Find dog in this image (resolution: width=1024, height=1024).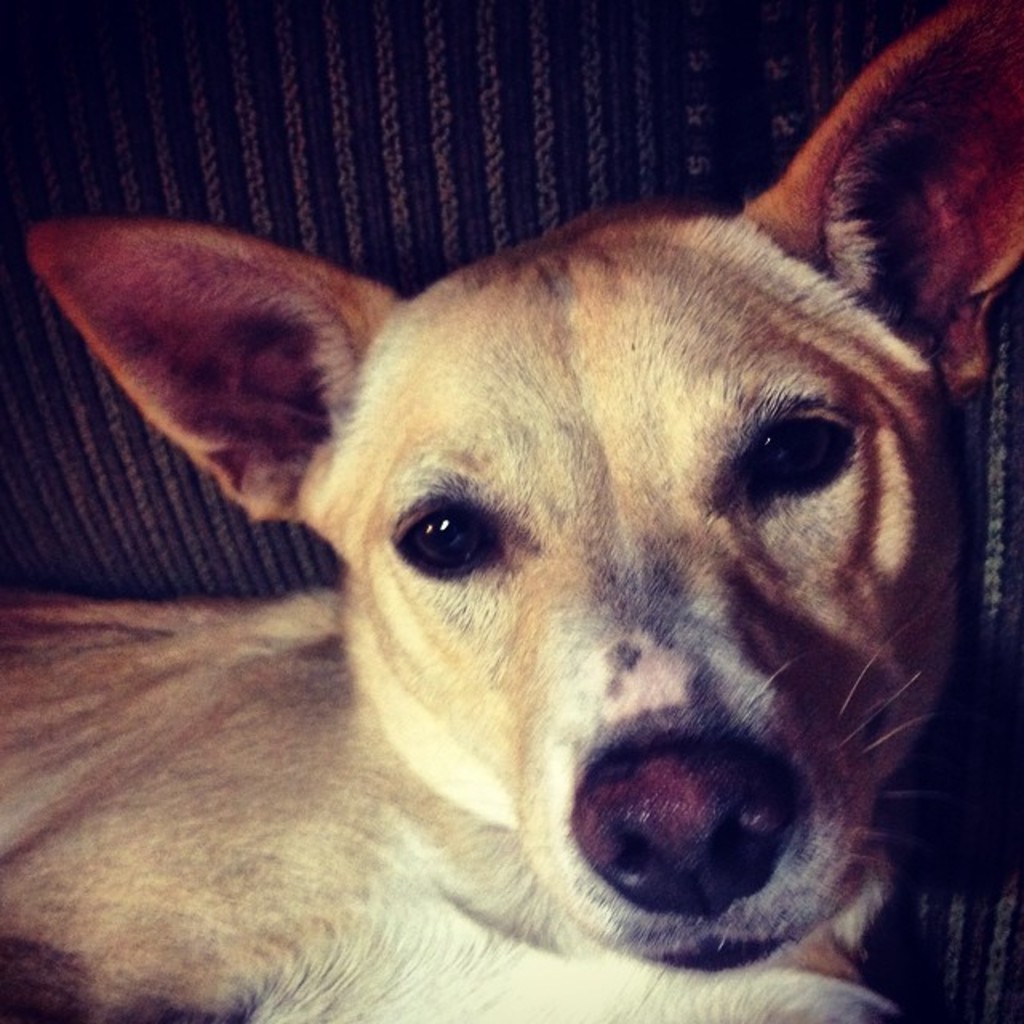
{"left": 0, "top": 0, "right": 1022, "bottom": 1022}.
